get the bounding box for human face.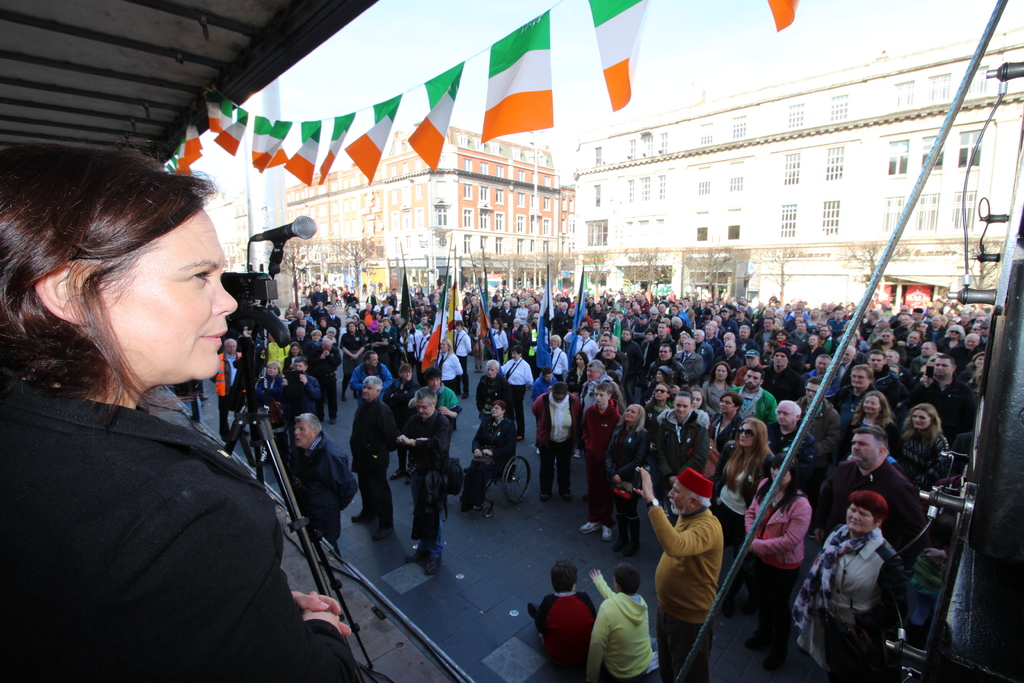
Rect(908, 411, 931, 433).
